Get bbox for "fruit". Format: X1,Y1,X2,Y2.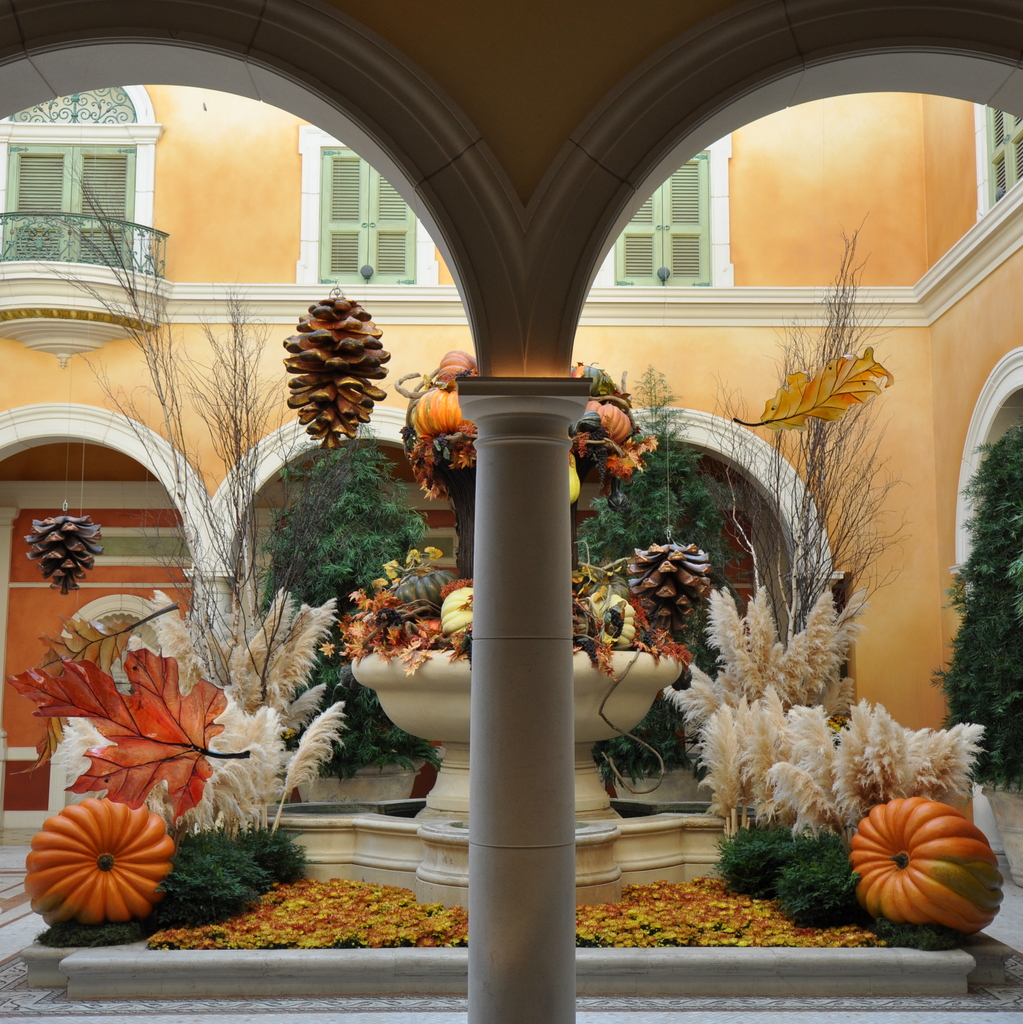
855,802,1004,936.
